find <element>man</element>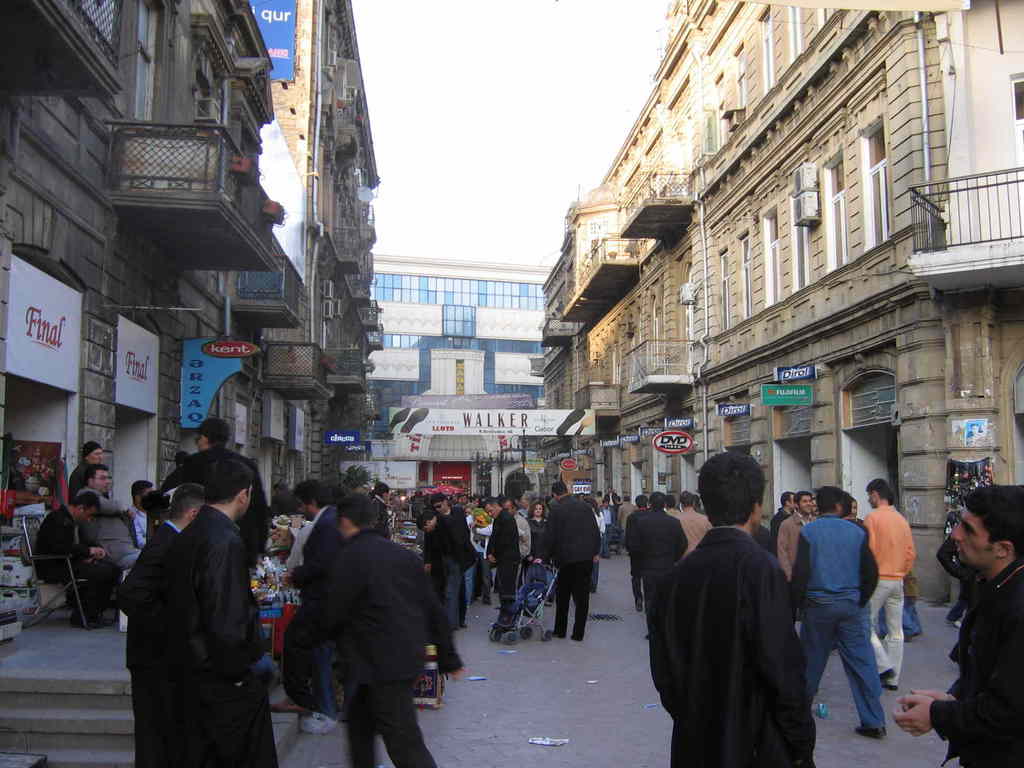
623 494 664 613
